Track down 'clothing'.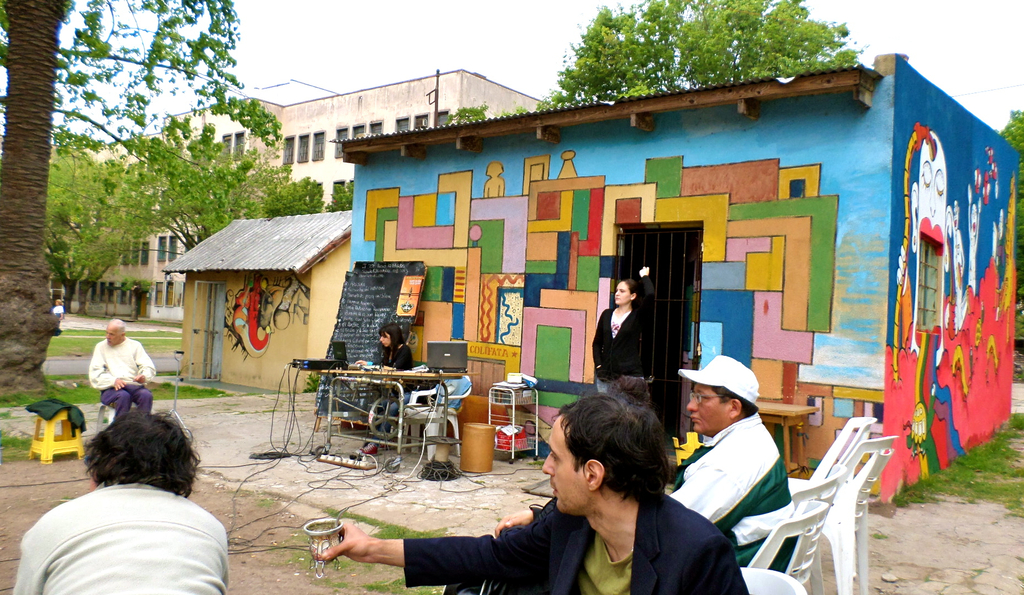
Tracked to [378,338,415,442].
